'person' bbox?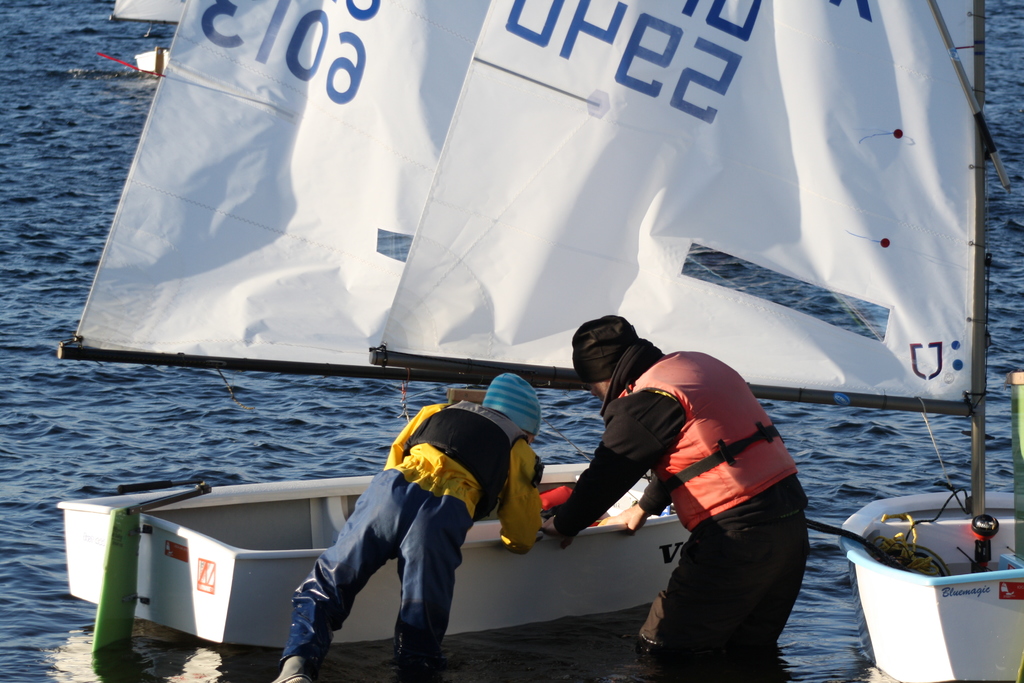
crop(269, 372, 547, 682)
